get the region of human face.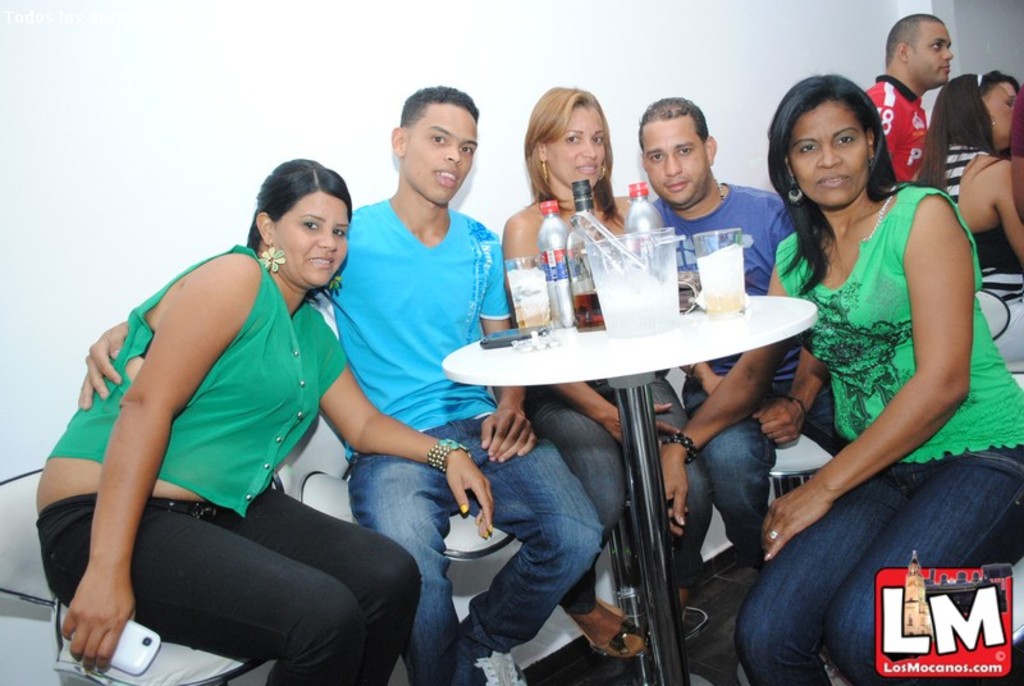
<region>278, 192, 351, 284</region>.
